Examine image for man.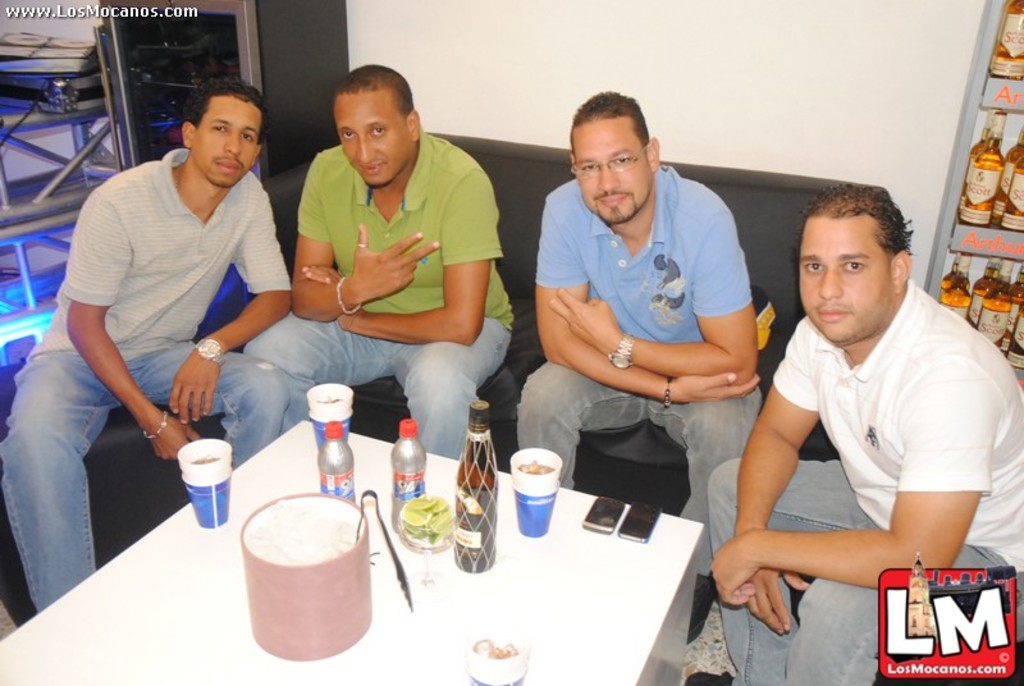
Examination result: (x1=517, y1=90, x2=772, y2=649).
